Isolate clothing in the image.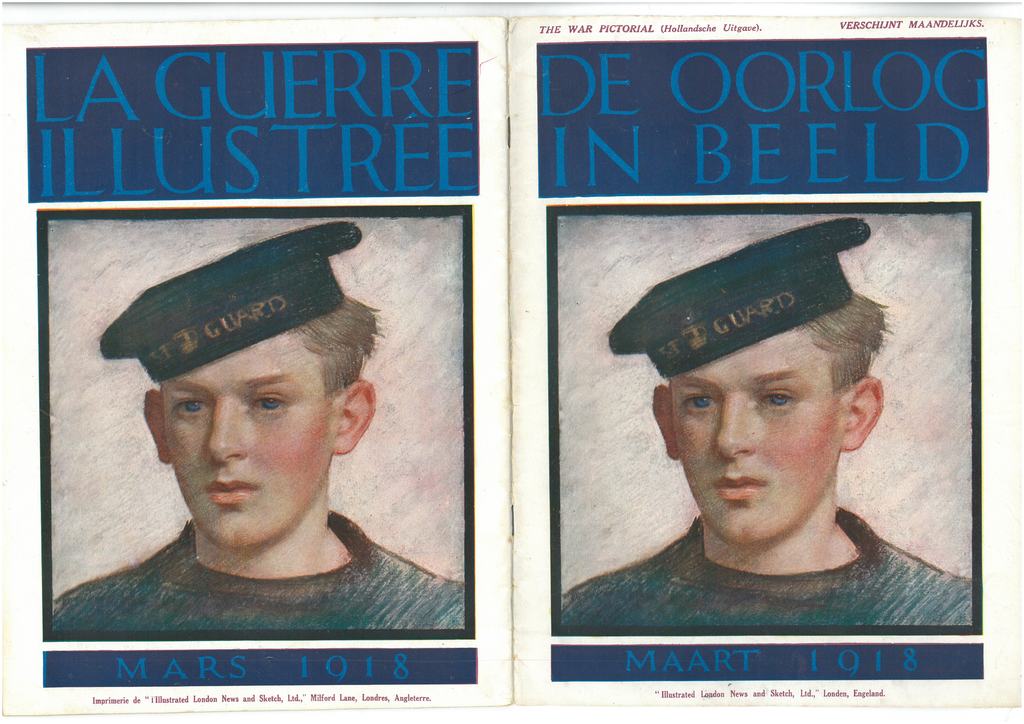
Isolated region: bbox(47, 506, 468, 637).
